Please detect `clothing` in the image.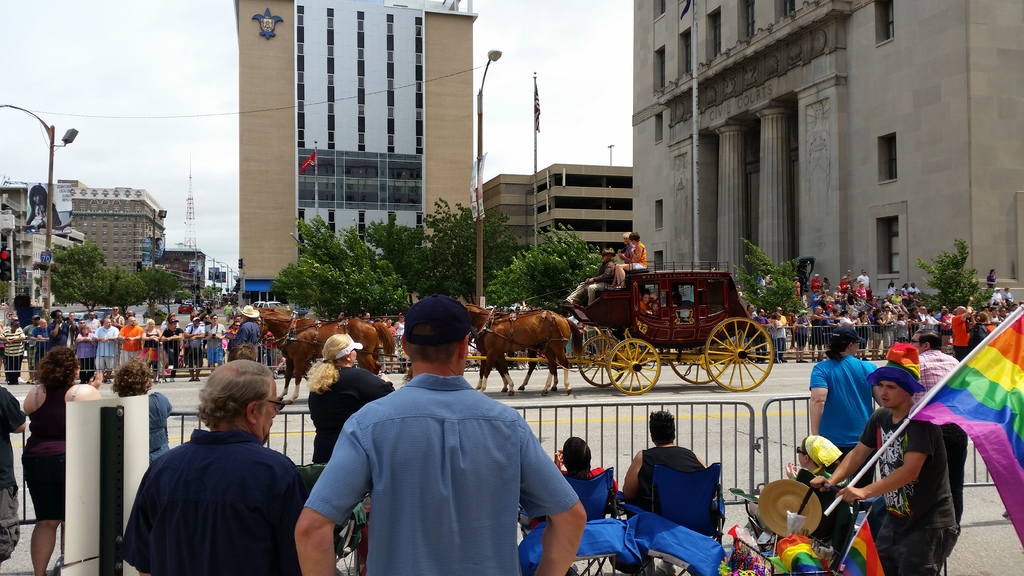
225/326/242/340.
